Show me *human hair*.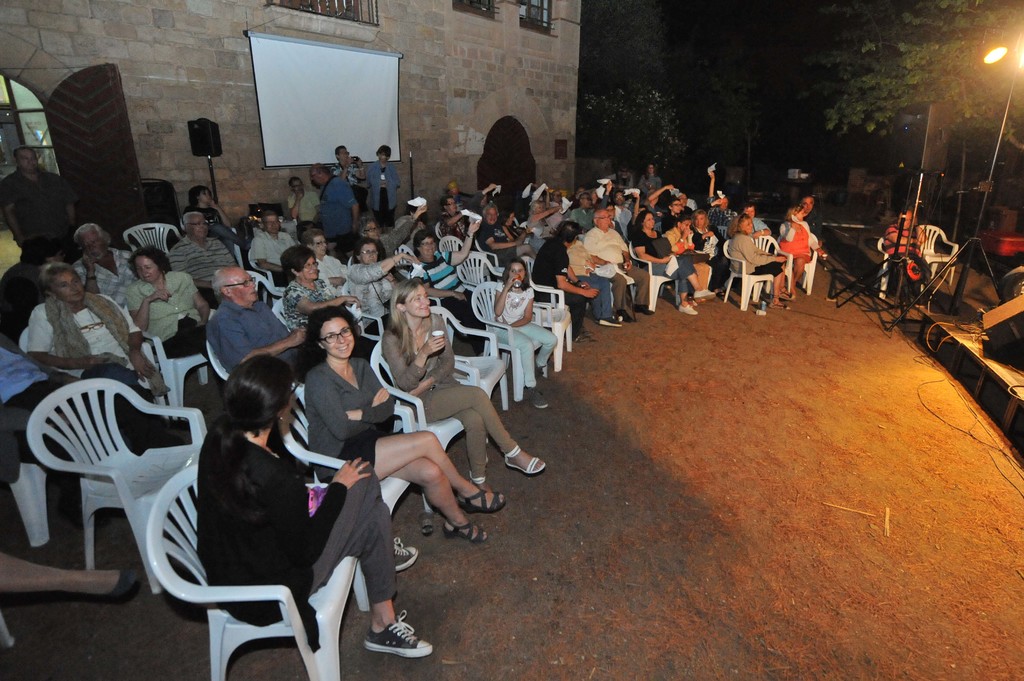
*human hair* is here: [left=278, top=248, right=317, bottom=286].
